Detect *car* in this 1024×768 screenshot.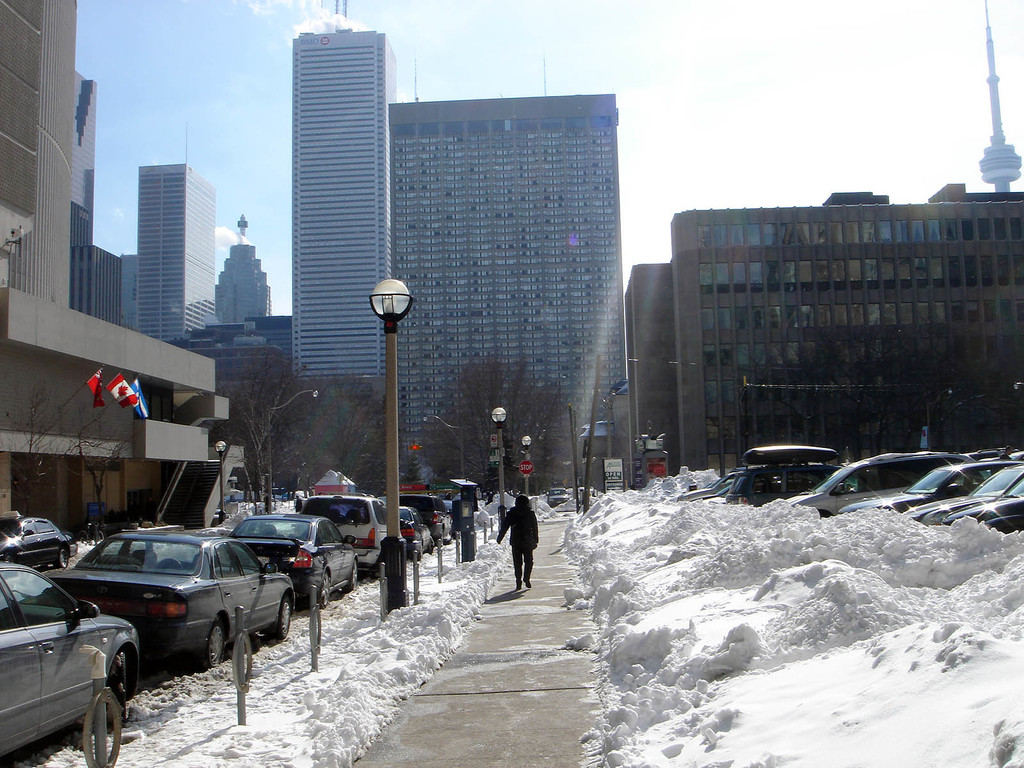
Detection: [x1=0, y1=555, x2=155, y2=765].
